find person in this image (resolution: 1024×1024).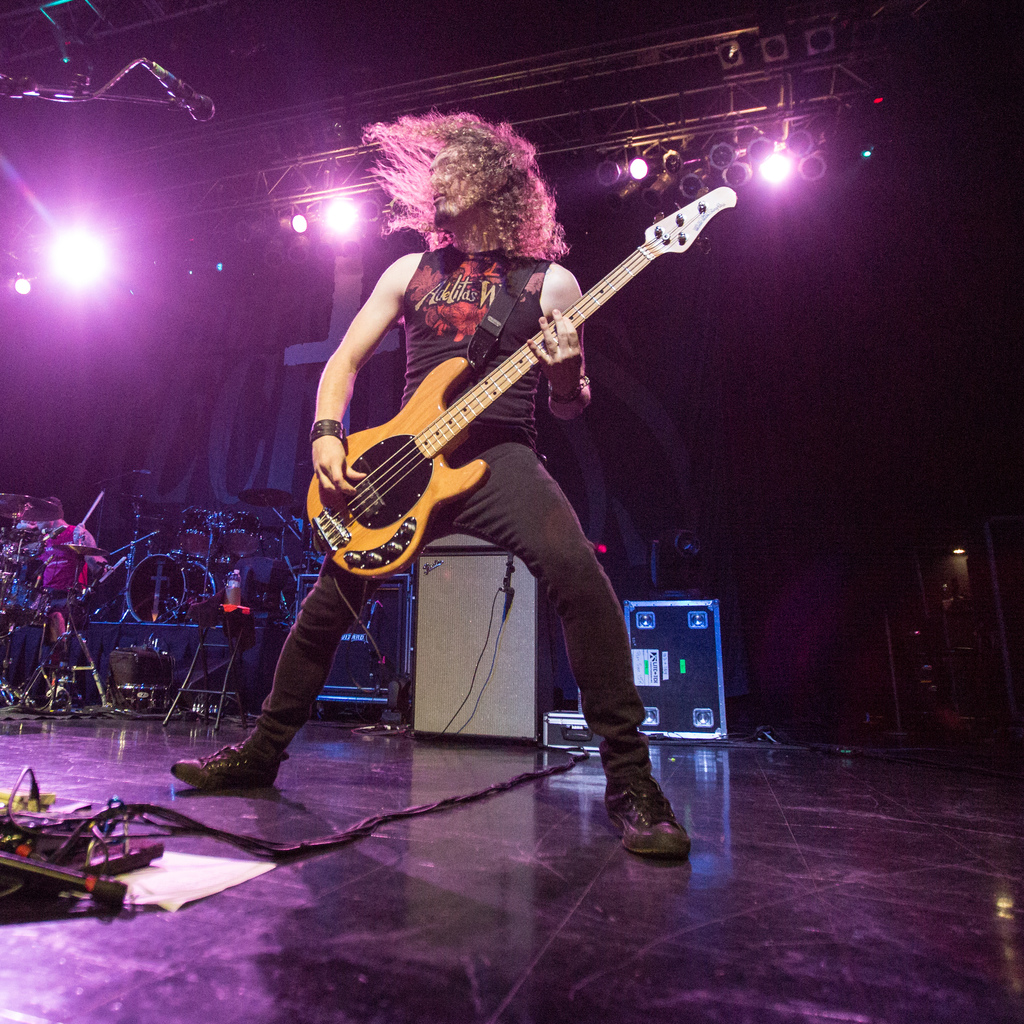
29/497/97/698.
